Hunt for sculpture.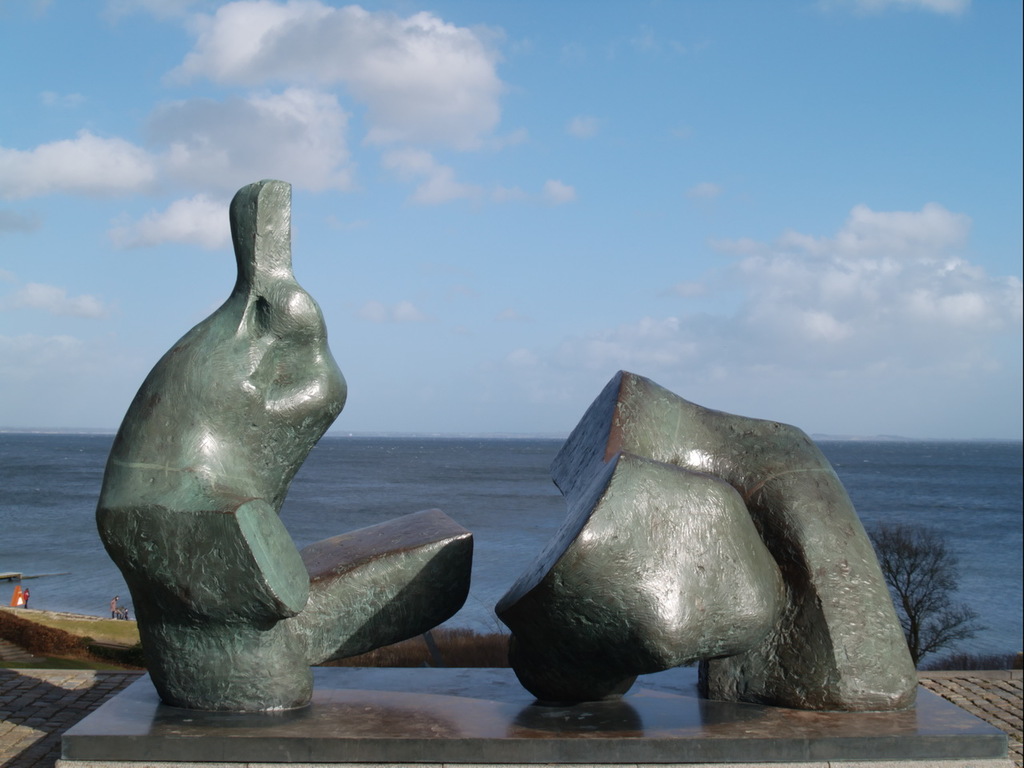
Hunted down at left=492, top=366, right=922, bottom=718.
